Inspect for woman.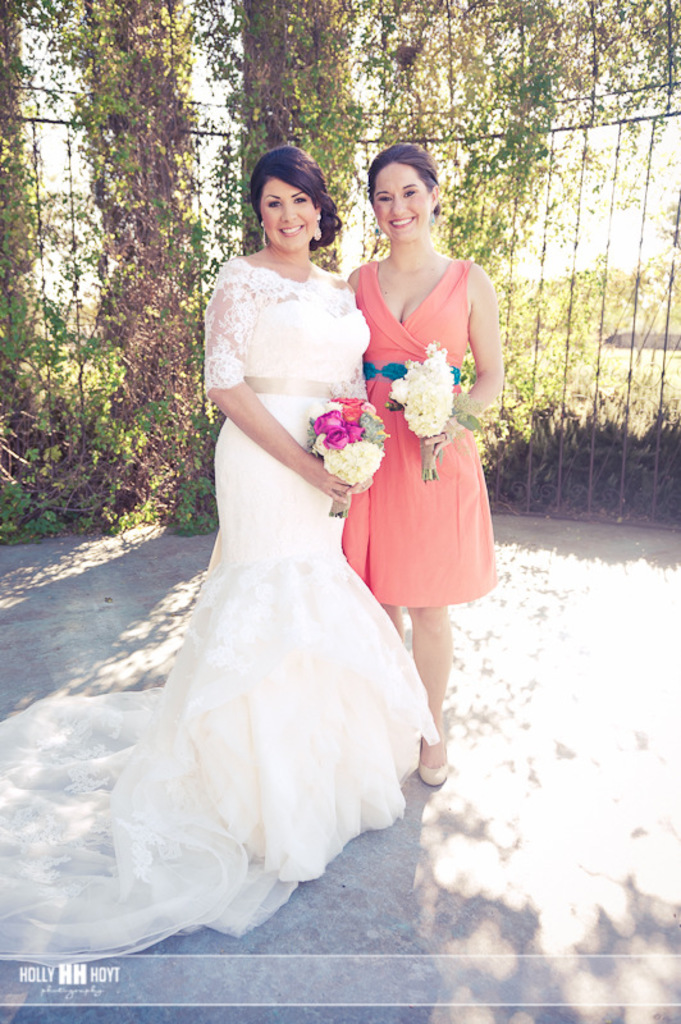
Inspection: 0 161 434 954.
